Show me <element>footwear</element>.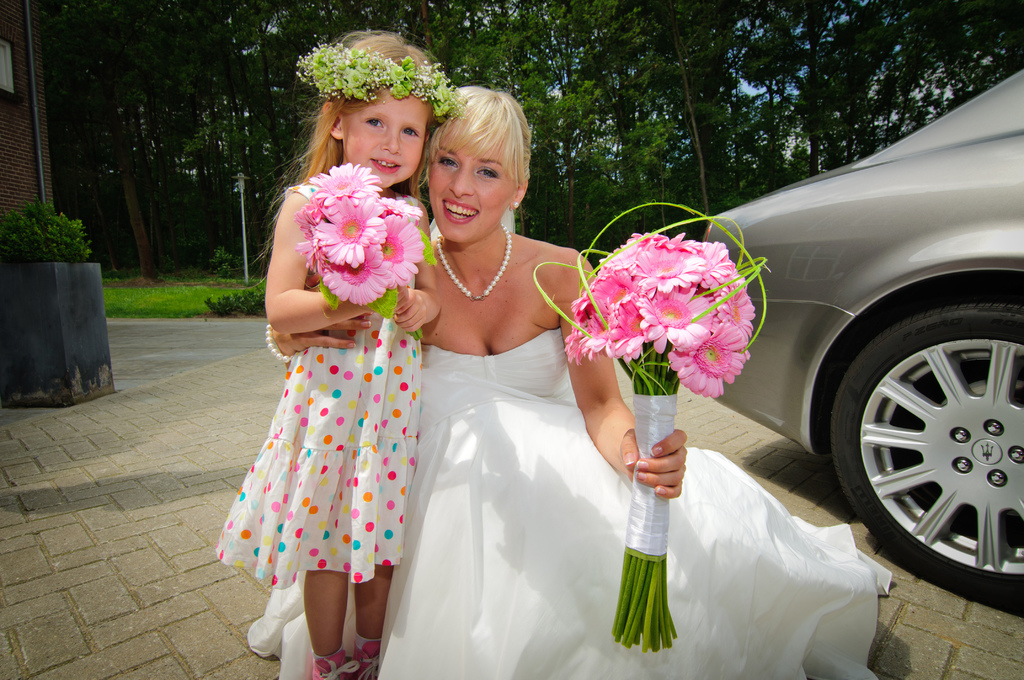
<element>footwear</element> is here: [309,645,360,679].
